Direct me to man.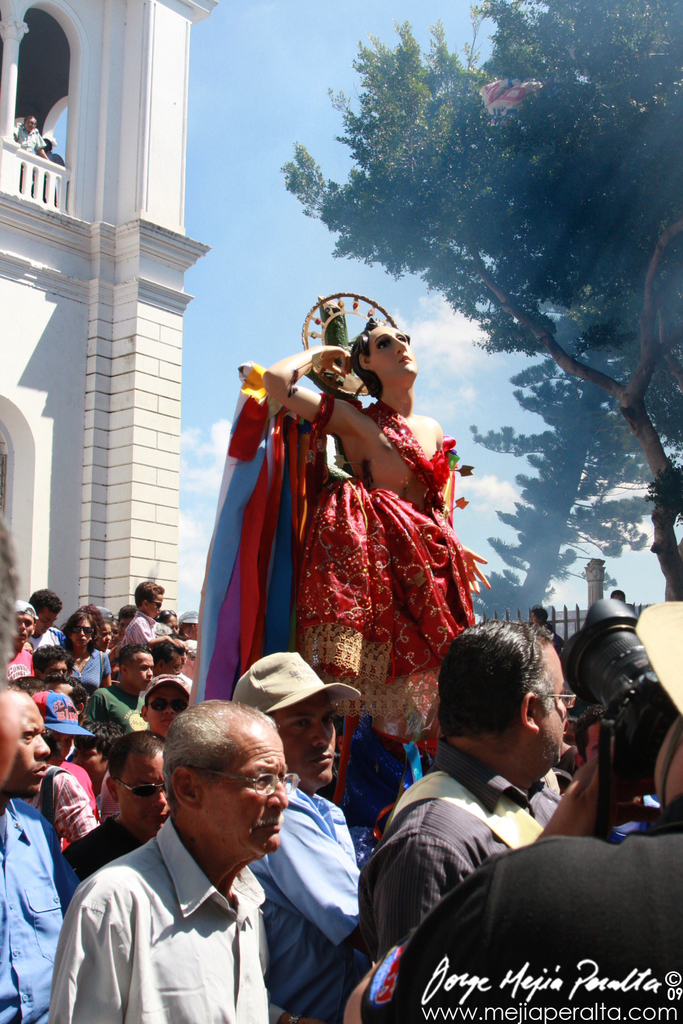
Direction: (x1=357, y1=619, x2=571, y2=984).
